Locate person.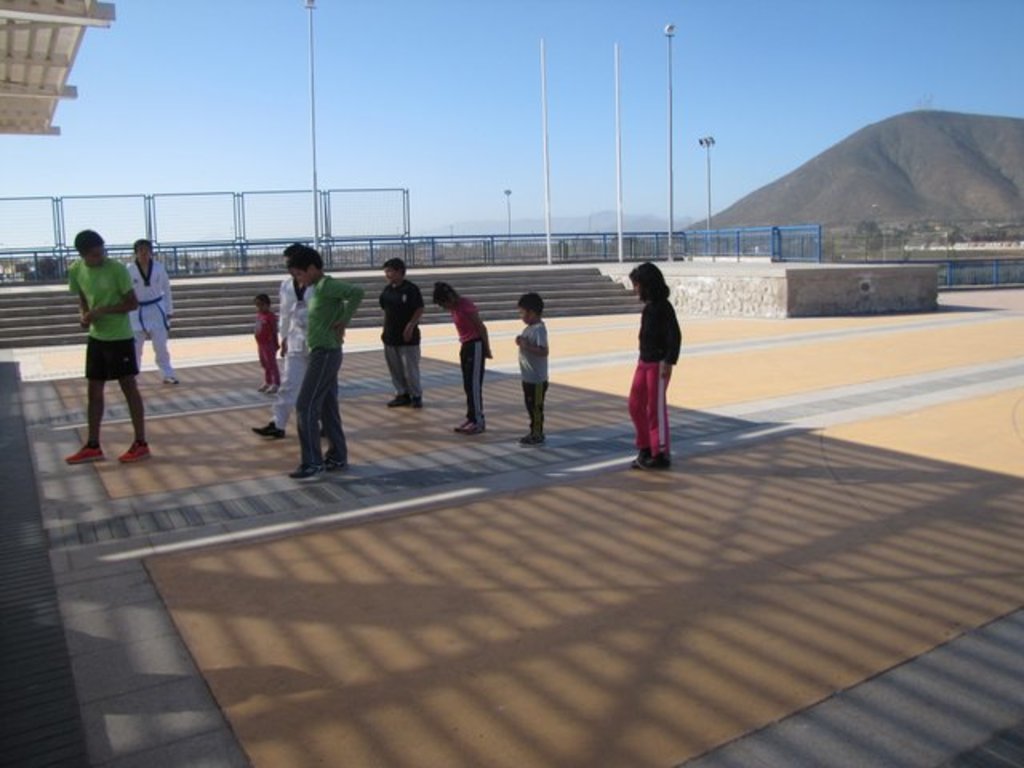
Bounding box: (616, 253, 690, 459).
